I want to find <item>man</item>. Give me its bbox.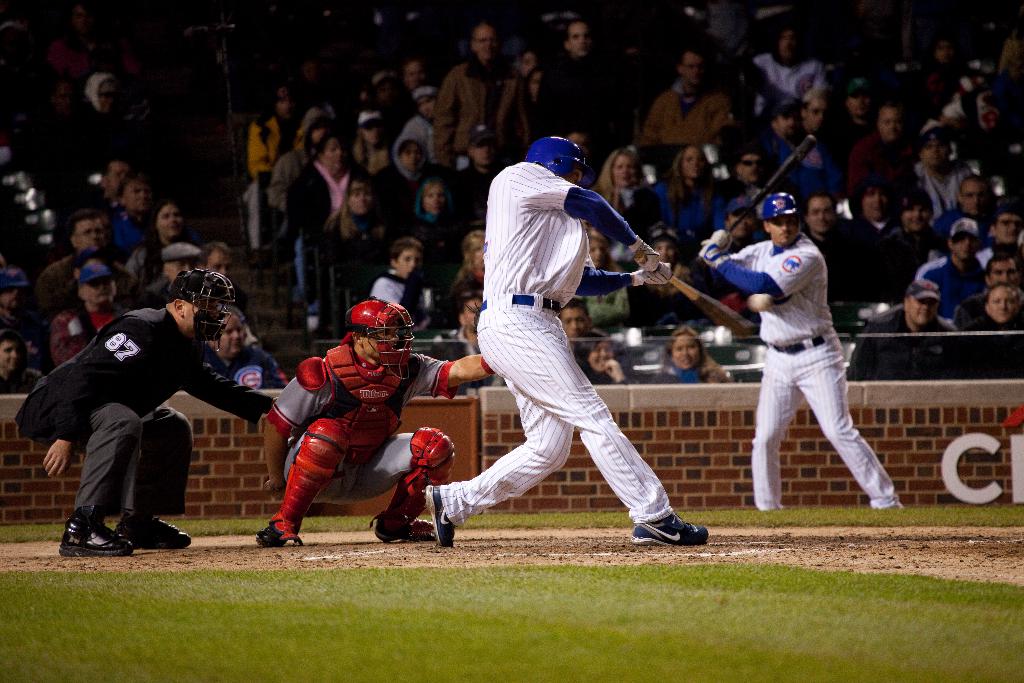
(956,277,1023,384).
